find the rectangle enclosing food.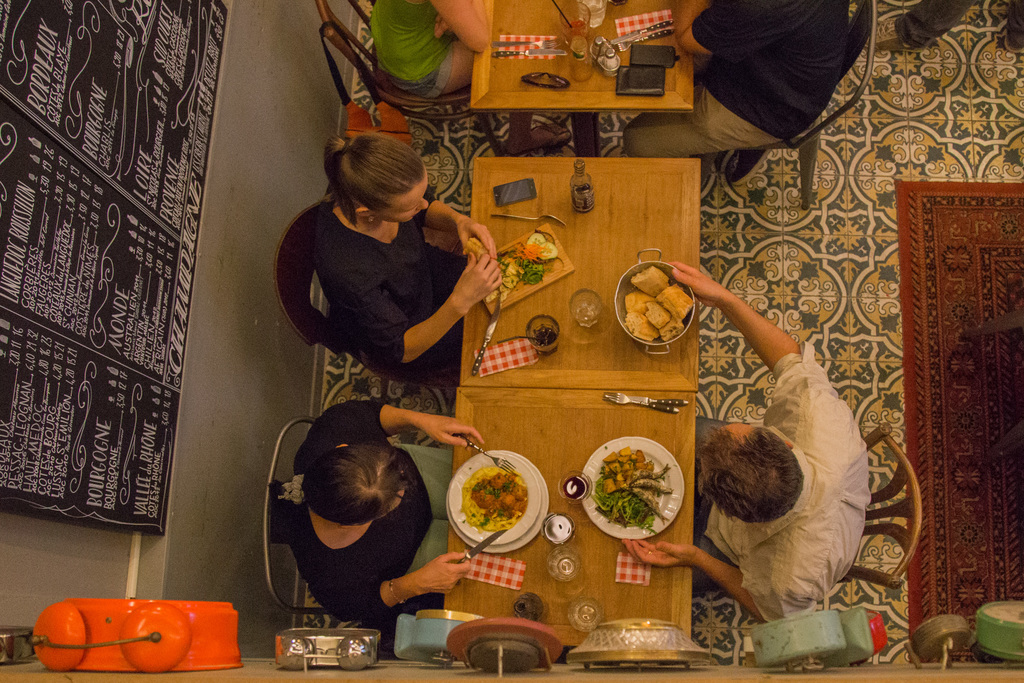
left=465, top=236, right=490, bottom=266.
